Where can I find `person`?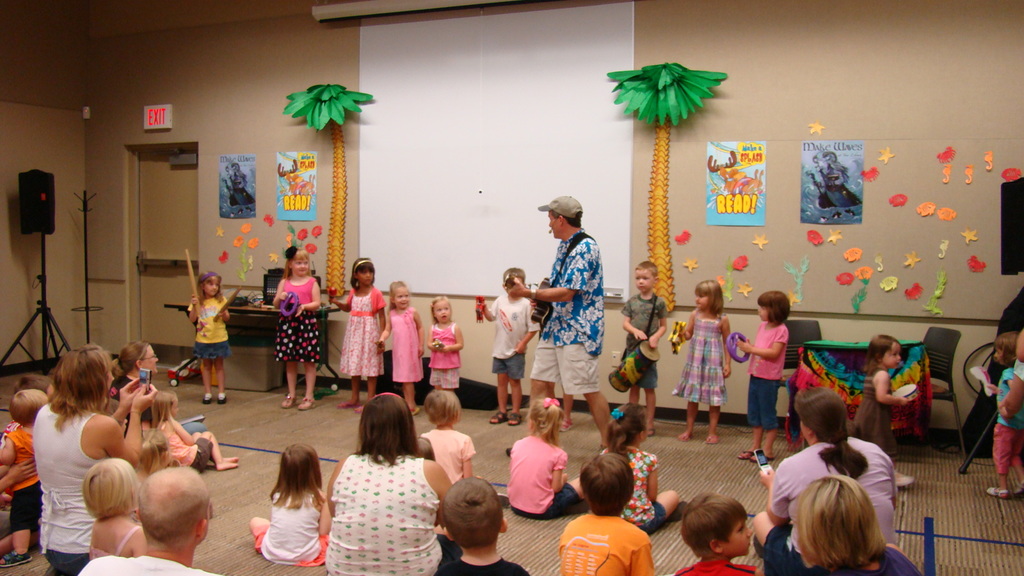
You can find it at (left=439, top=477, right=527, bottom=575).
